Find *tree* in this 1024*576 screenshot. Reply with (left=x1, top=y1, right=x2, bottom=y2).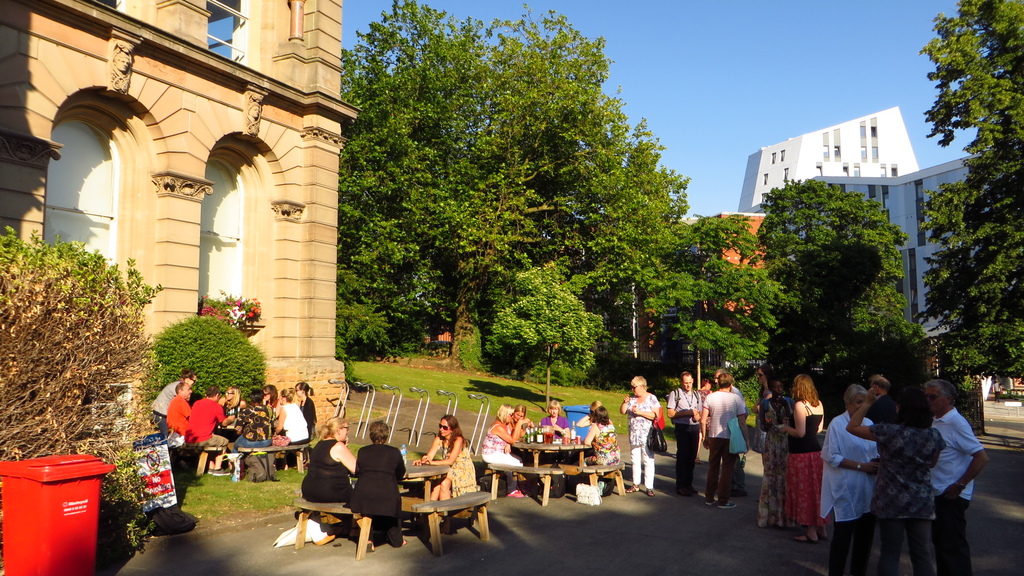
(left=481, top=261, right=605, bottom=408).
